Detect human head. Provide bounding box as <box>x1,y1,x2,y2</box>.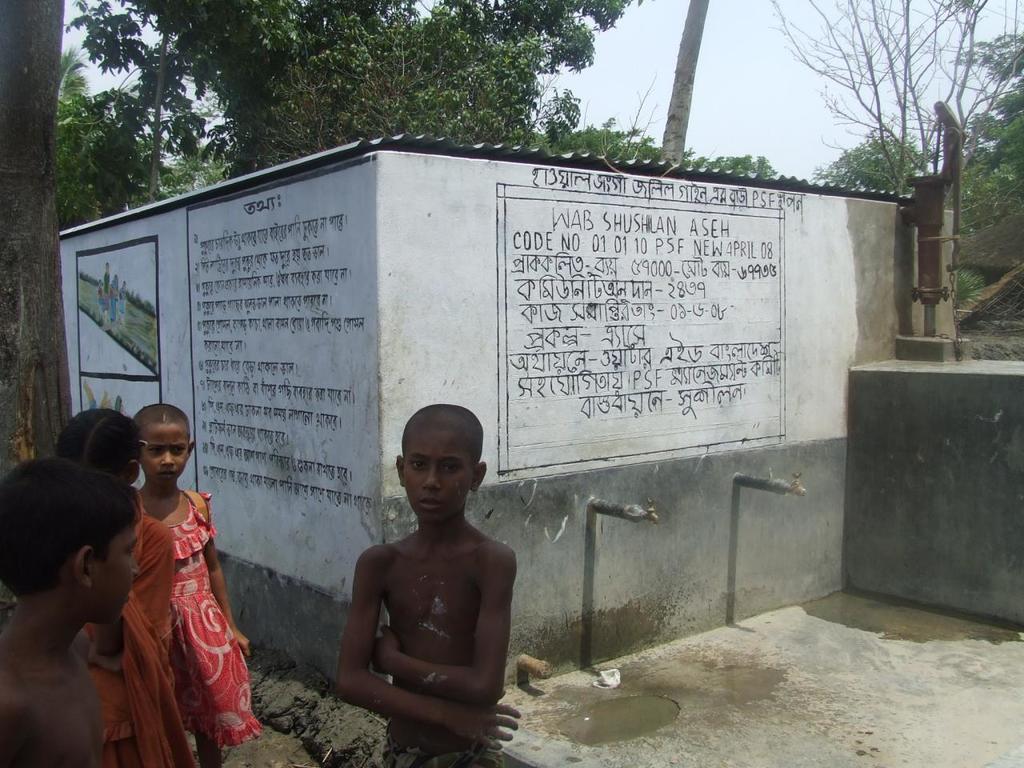
<box>50,410,146,490</box>.
